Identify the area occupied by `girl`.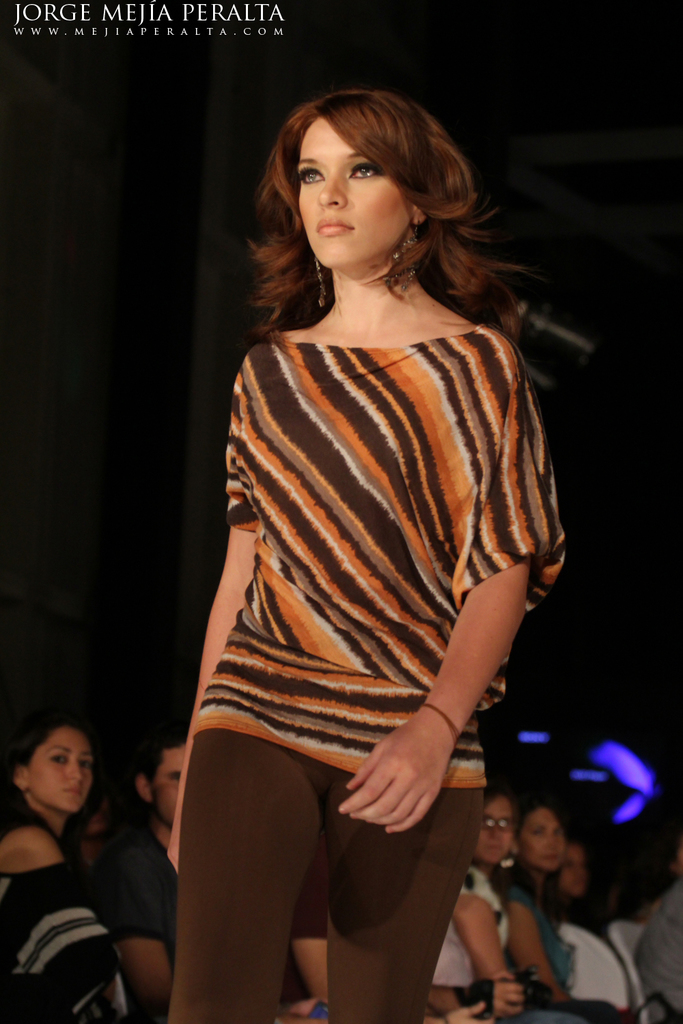
Area: {"x1": 0, "y1": 719, "x2": 118, "y2": 1023}.
